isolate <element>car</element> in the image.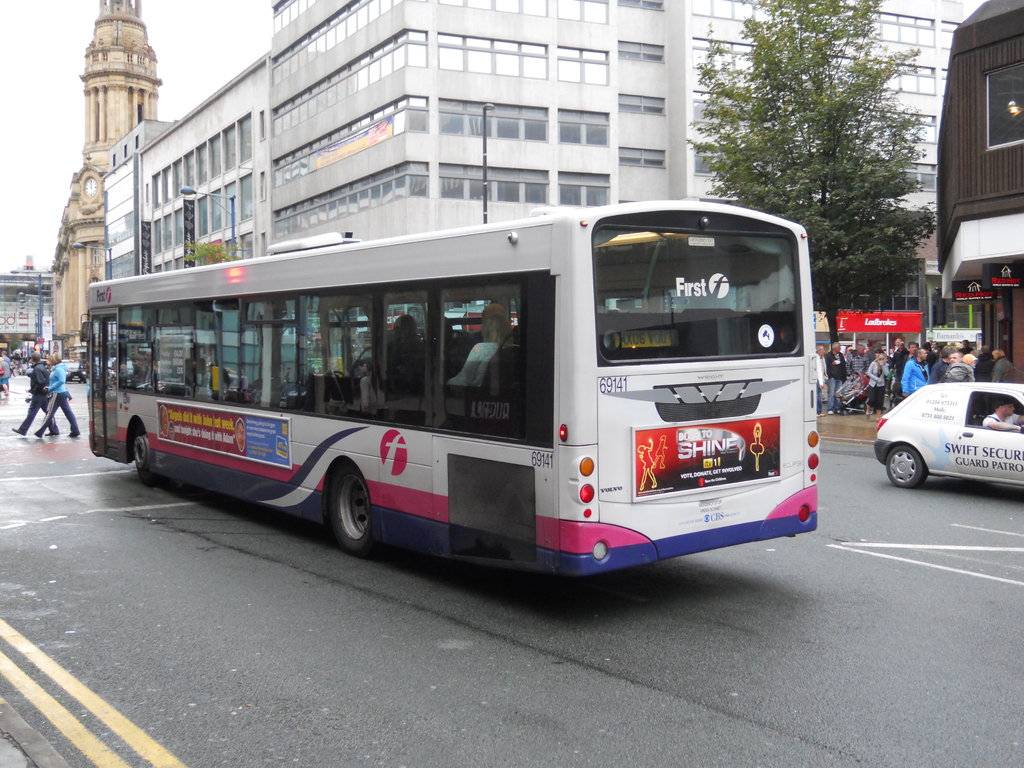
Isolated region: {"left": 873, "top": 362, "right": 1018, "bottom": 498}.
